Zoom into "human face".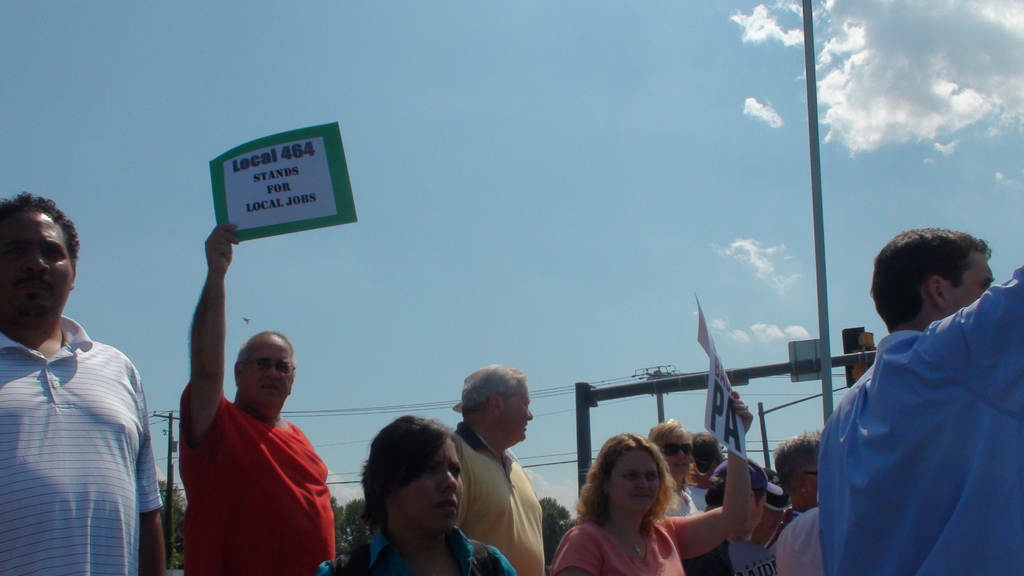
Zoom target: [x1=662, y1=431, x2=696, y2=476].
